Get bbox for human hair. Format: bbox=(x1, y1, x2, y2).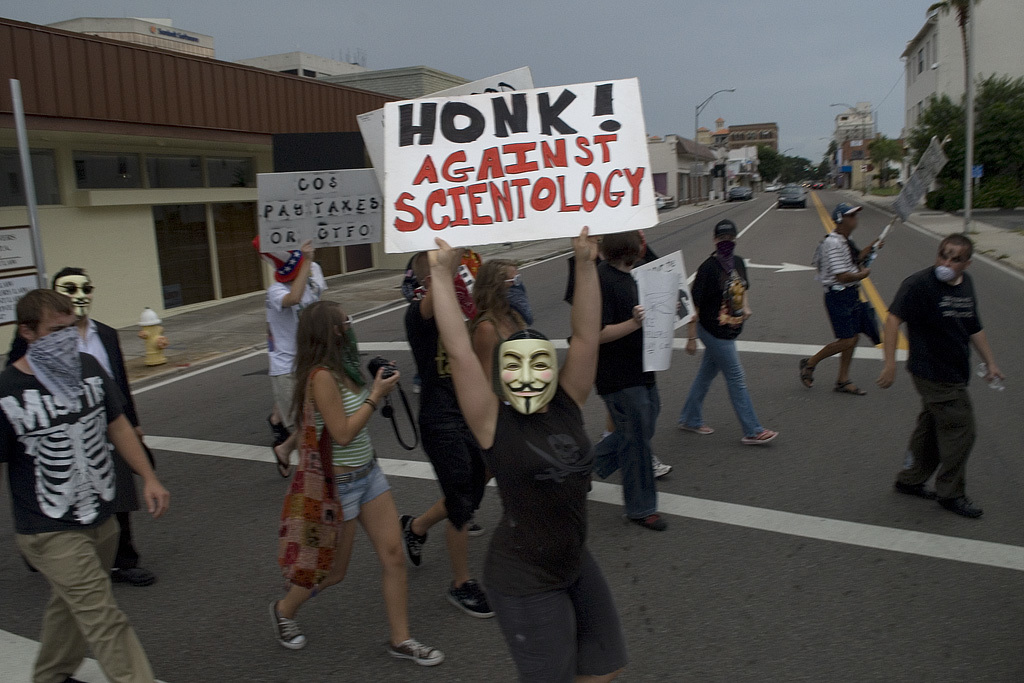
bbox=(467, 258, 517, 331).
